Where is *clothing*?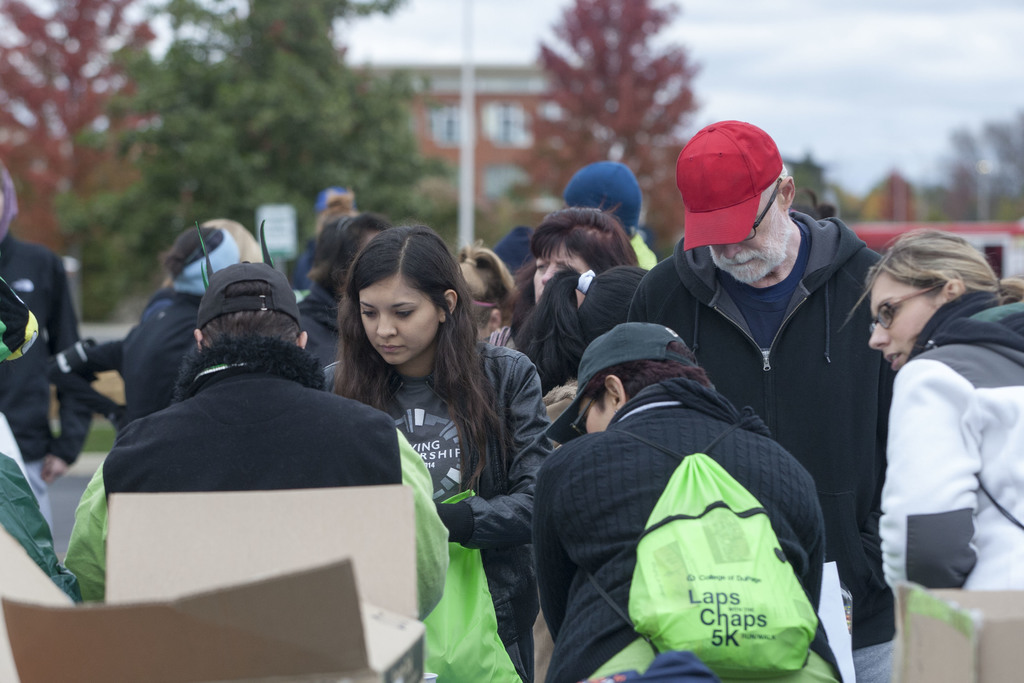
858,270,1009,607.
